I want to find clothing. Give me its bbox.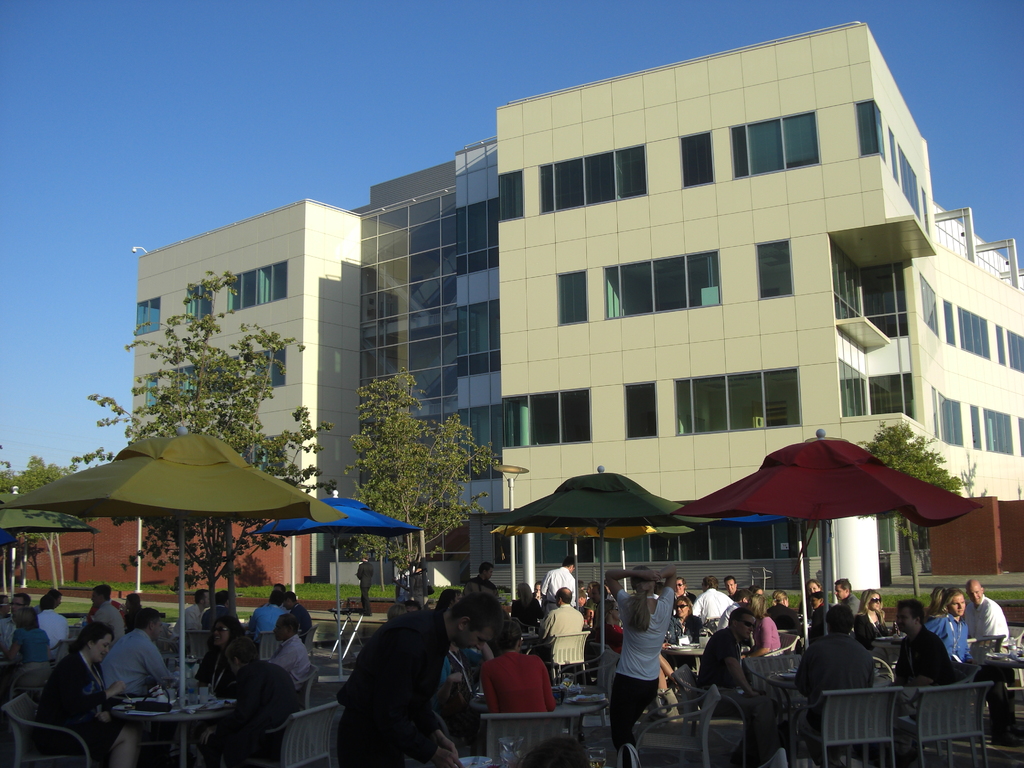
bbox=(355, 561, 374, 616).
